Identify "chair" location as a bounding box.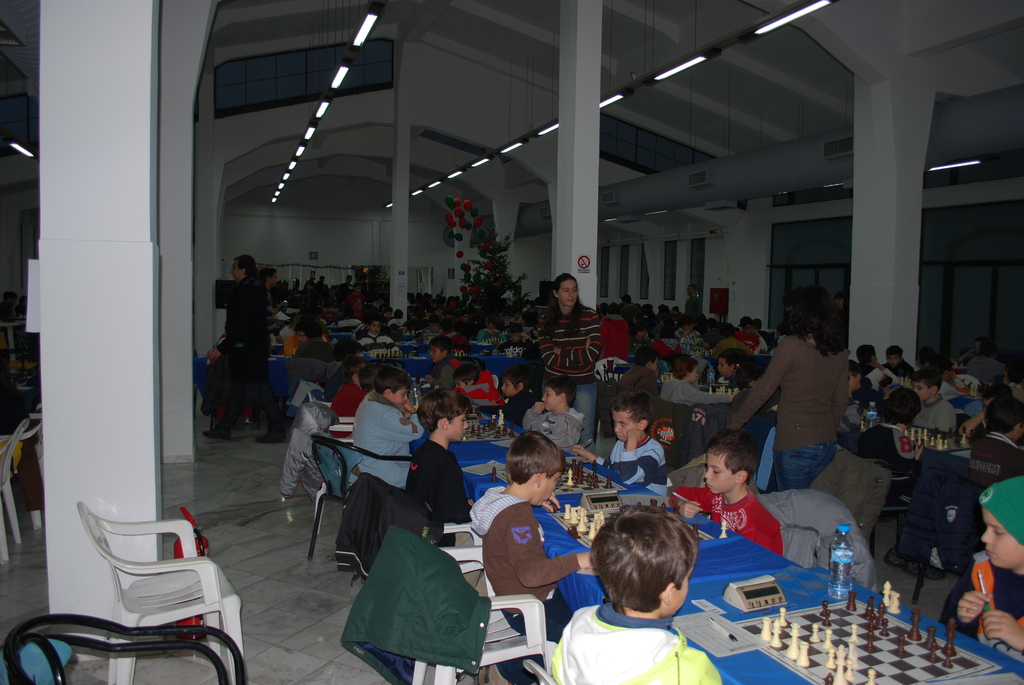
Rect(4, 608, 252, 684).
